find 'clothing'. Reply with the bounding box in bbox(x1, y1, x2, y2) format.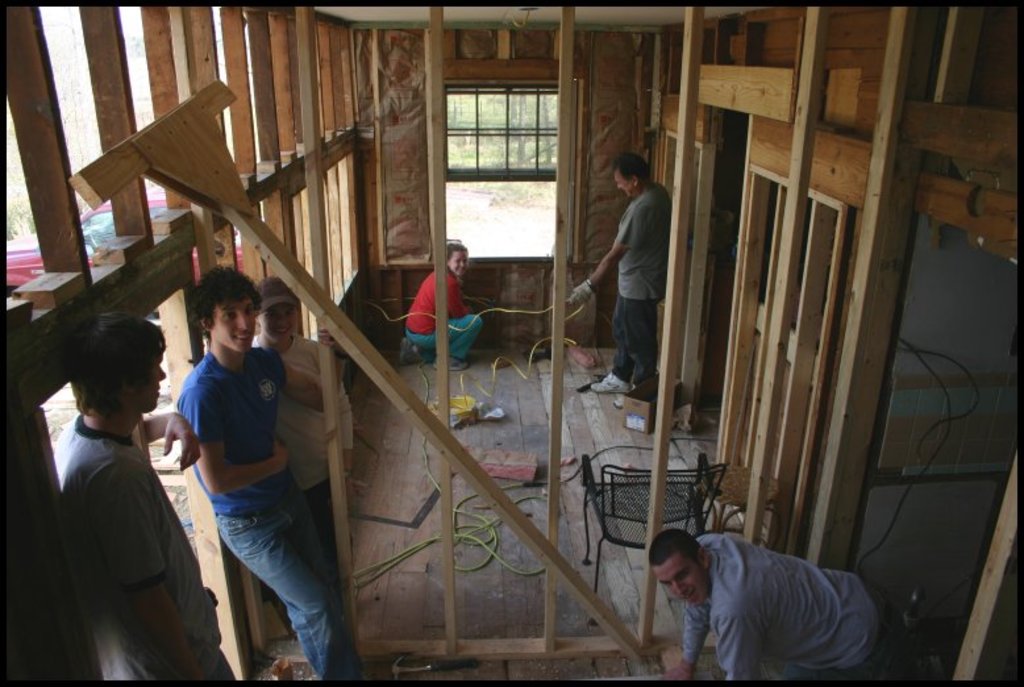
bbox(680, 528, 886, 686).
